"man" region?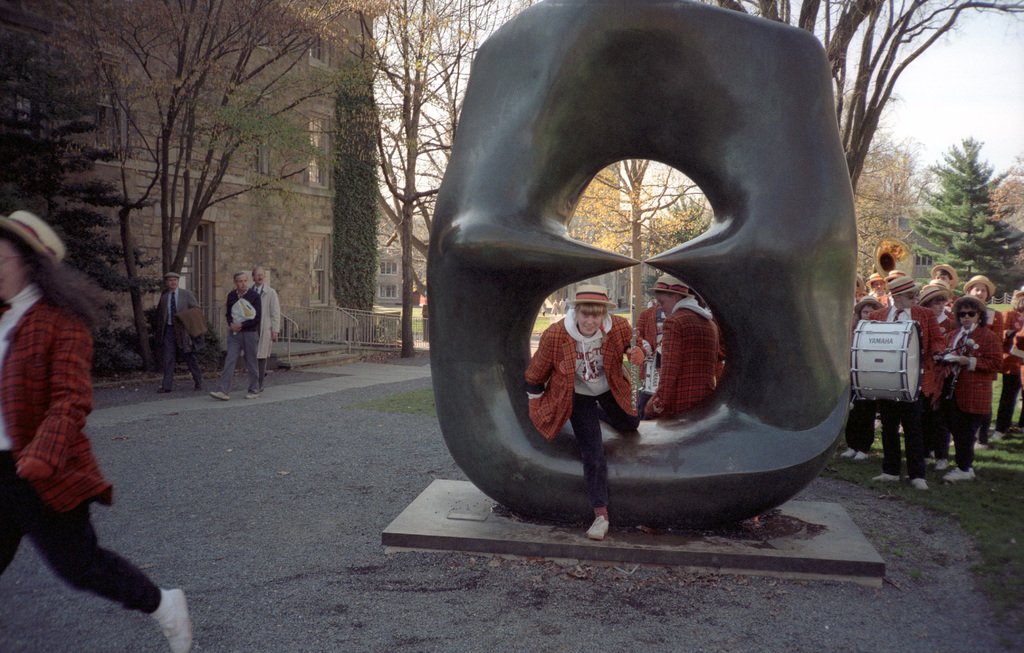
(x1=519, y1=284, x2=645, y2=542)
